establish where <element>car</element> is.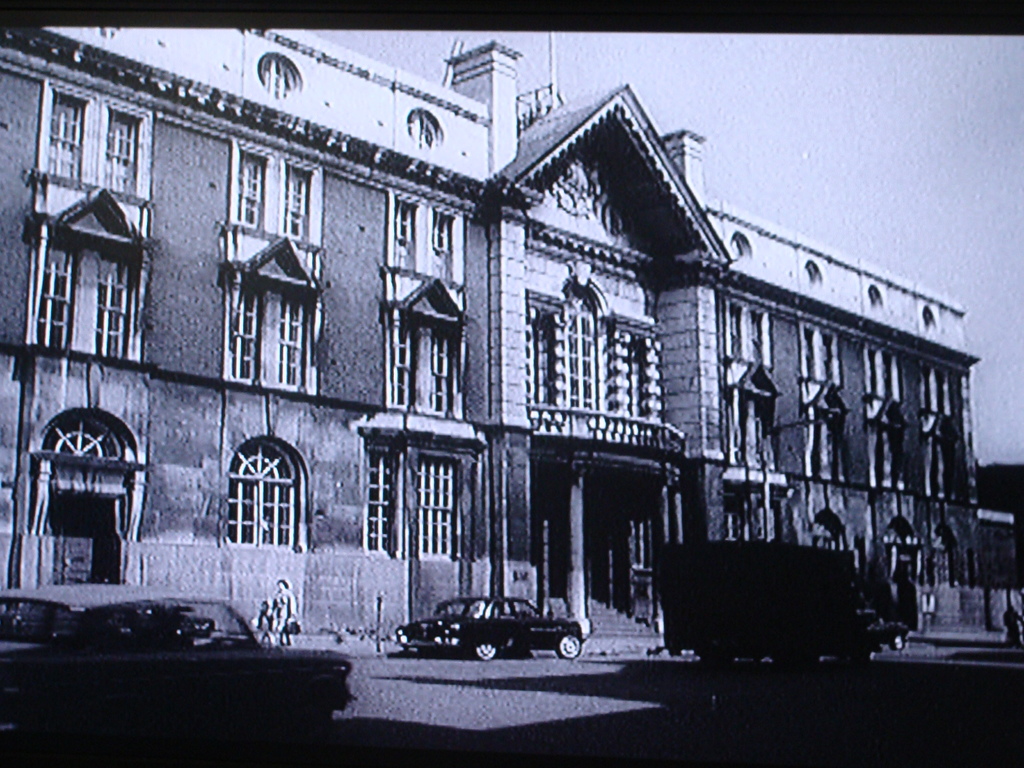
Established at (0,579,348,744).
